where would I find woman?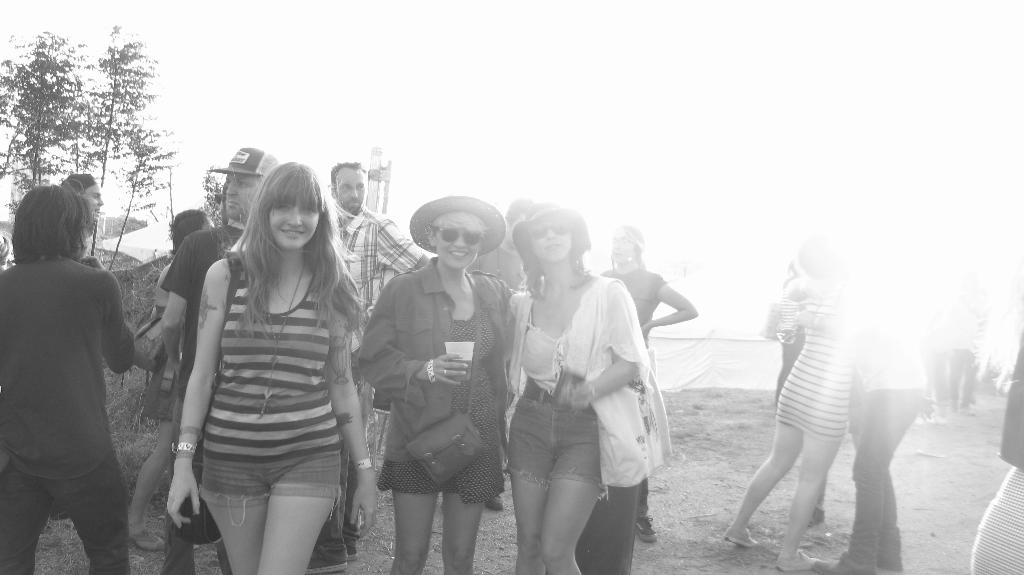
At (177, 163, 380, 574).
